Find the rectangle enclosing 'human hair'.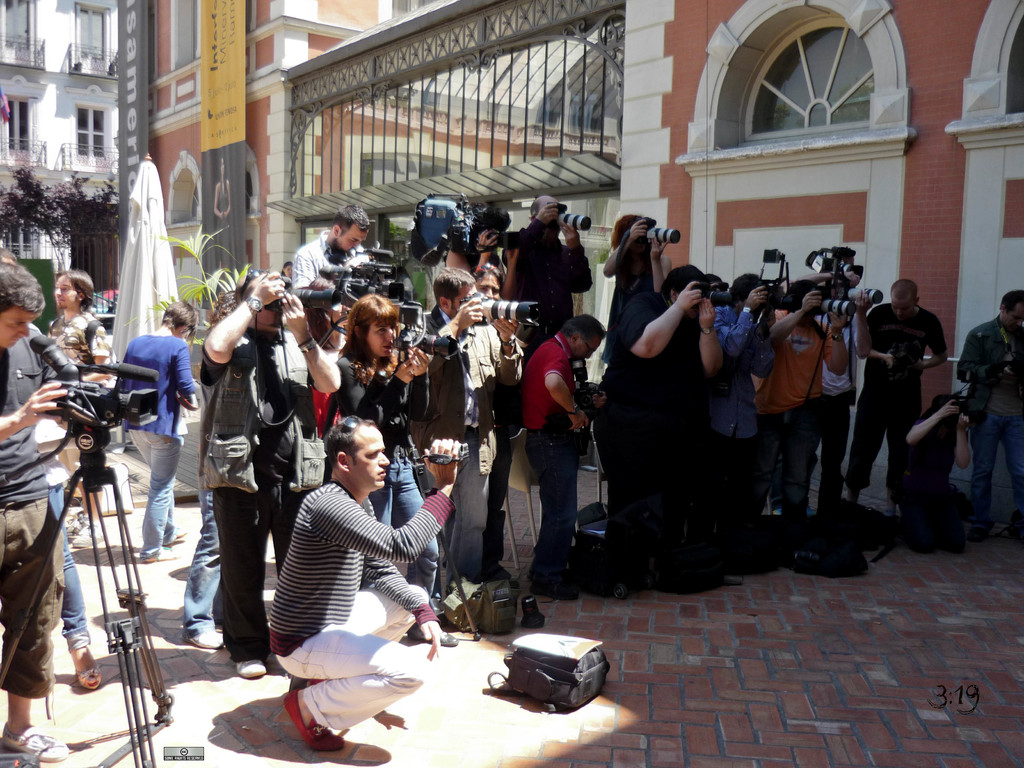
[x1=319, y1=413, x2=375, y2=470].
